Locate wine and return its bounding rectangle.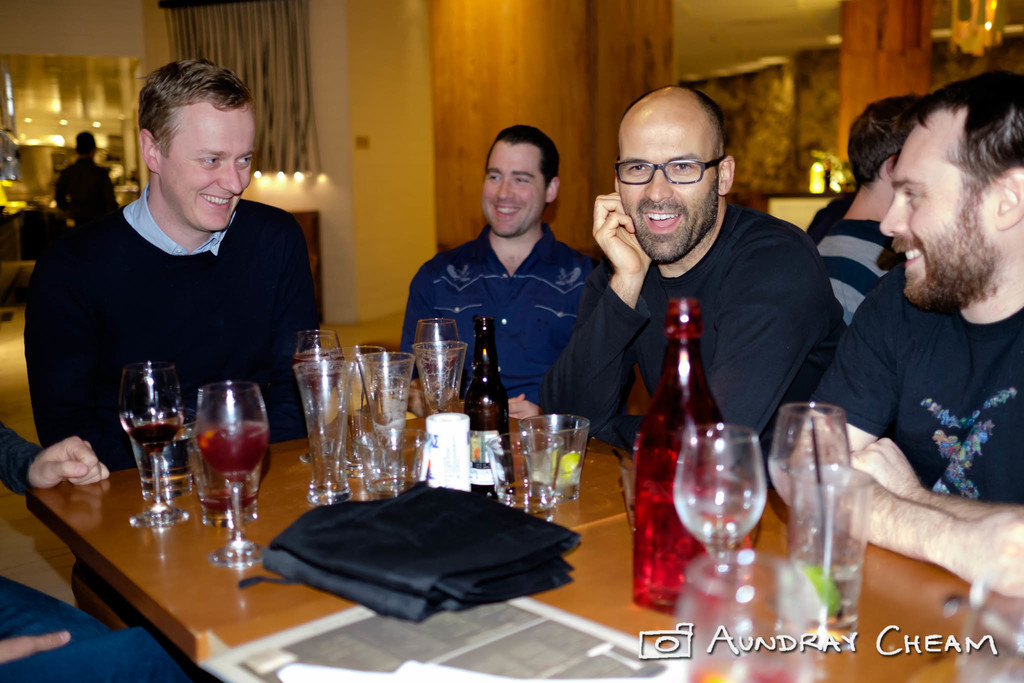
(287, 352, 337, 394).
